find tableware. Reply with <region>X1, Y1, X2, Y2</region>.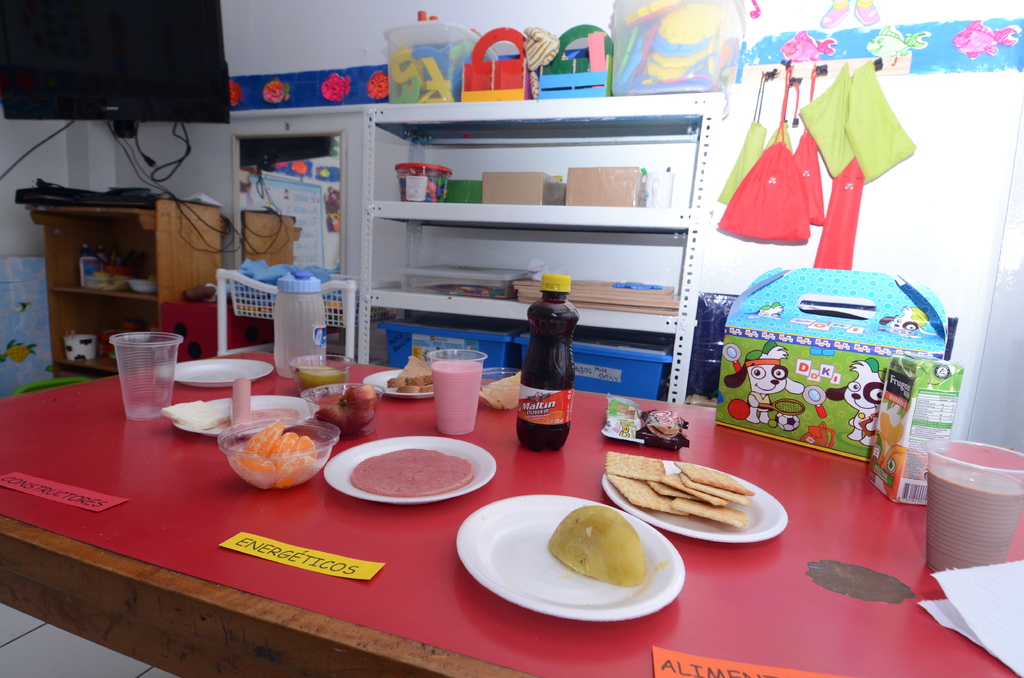
<region>322, 442, 493, 512</region>.
